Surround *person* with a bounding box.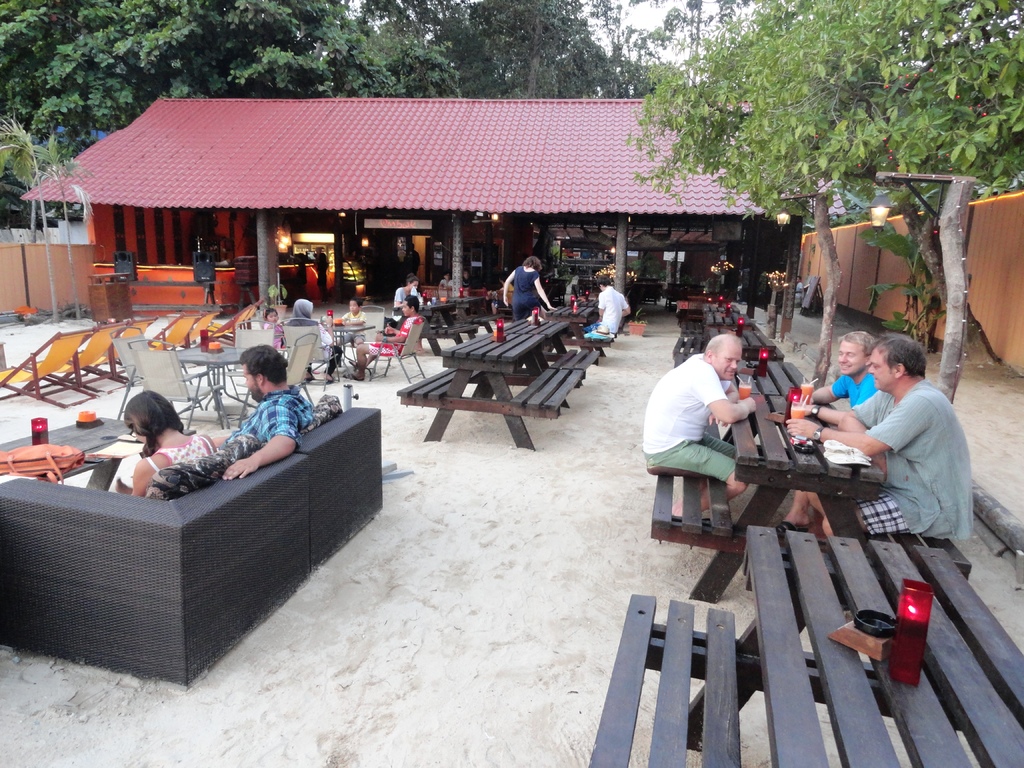
<box>439,270,455,289</box>.
